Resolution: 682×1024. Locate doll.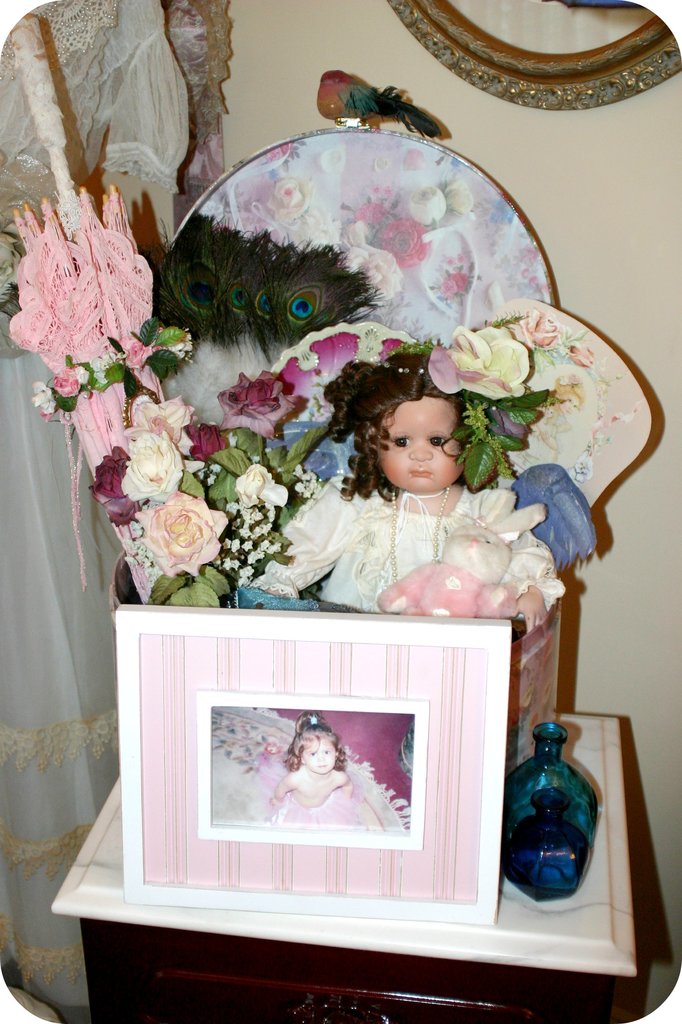
rect(262, 337, 568, 644).
